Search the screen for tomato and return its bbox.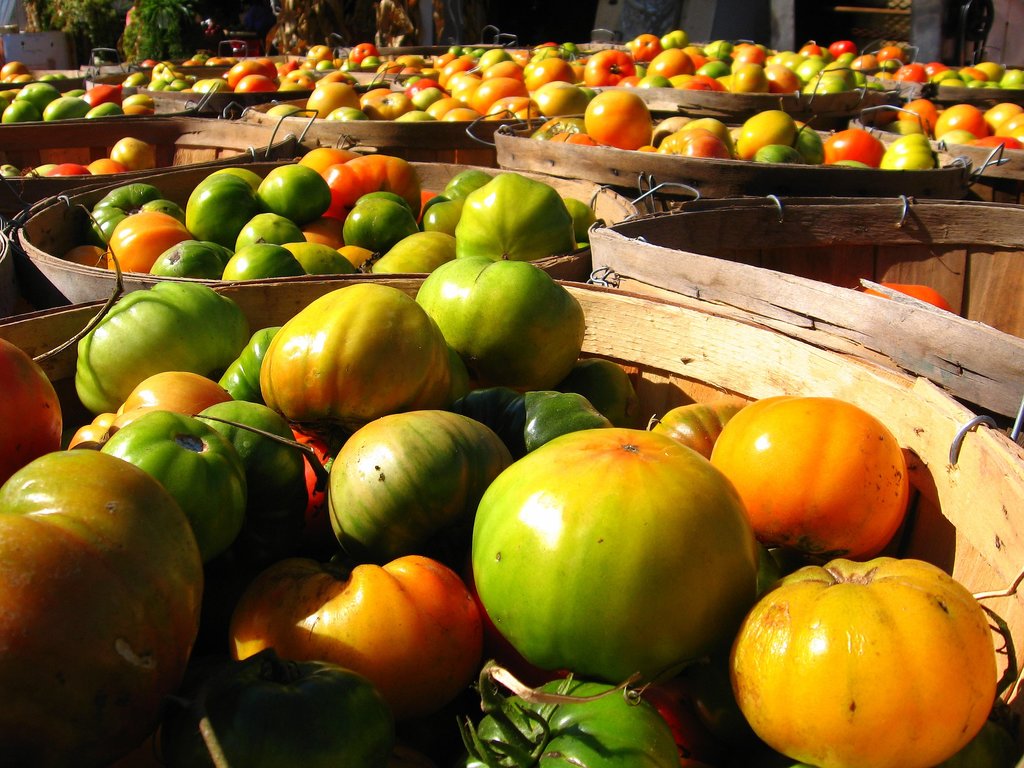
Found: x1=0, y1=335, x2=65, y2=480.
